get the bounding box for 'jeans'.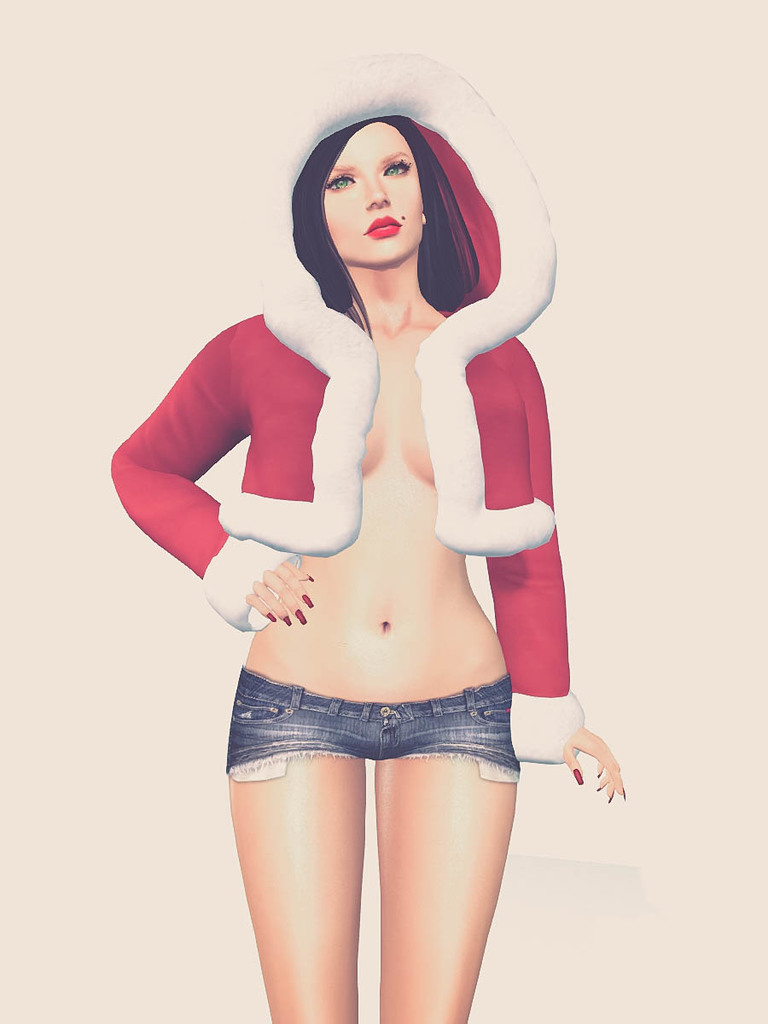
left=201, top=680, right=562, bottom=810.
